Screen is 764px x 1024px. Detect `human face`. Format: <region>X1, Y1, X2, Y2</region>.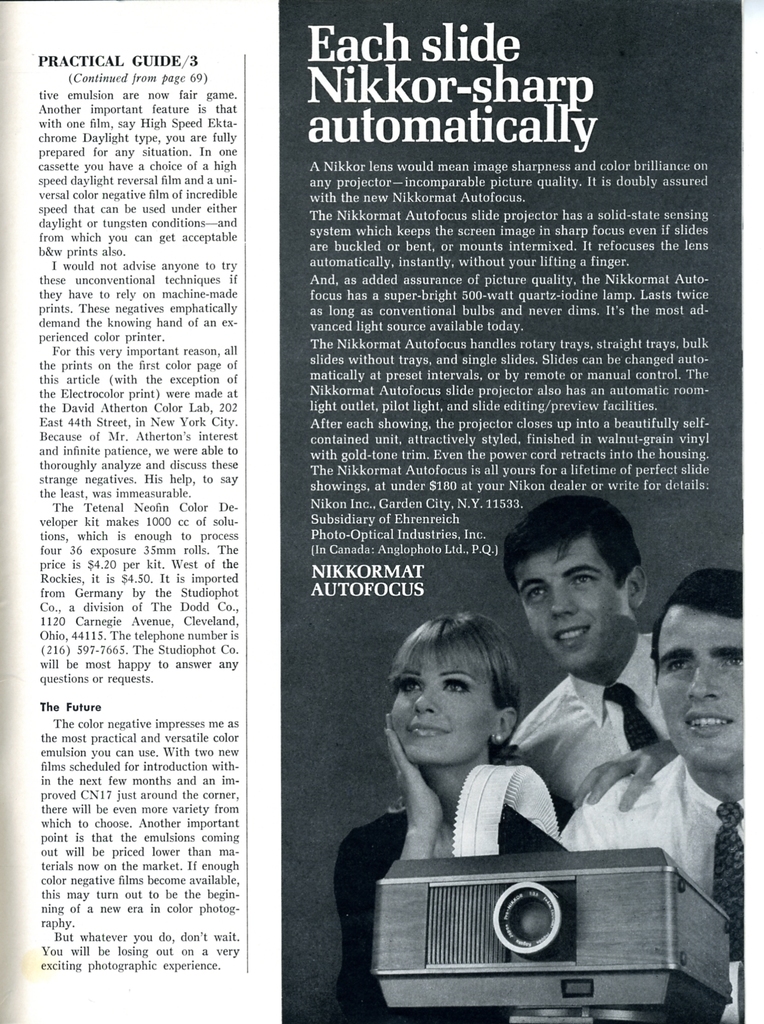
<region>516, 547, 630, 665</region>.
